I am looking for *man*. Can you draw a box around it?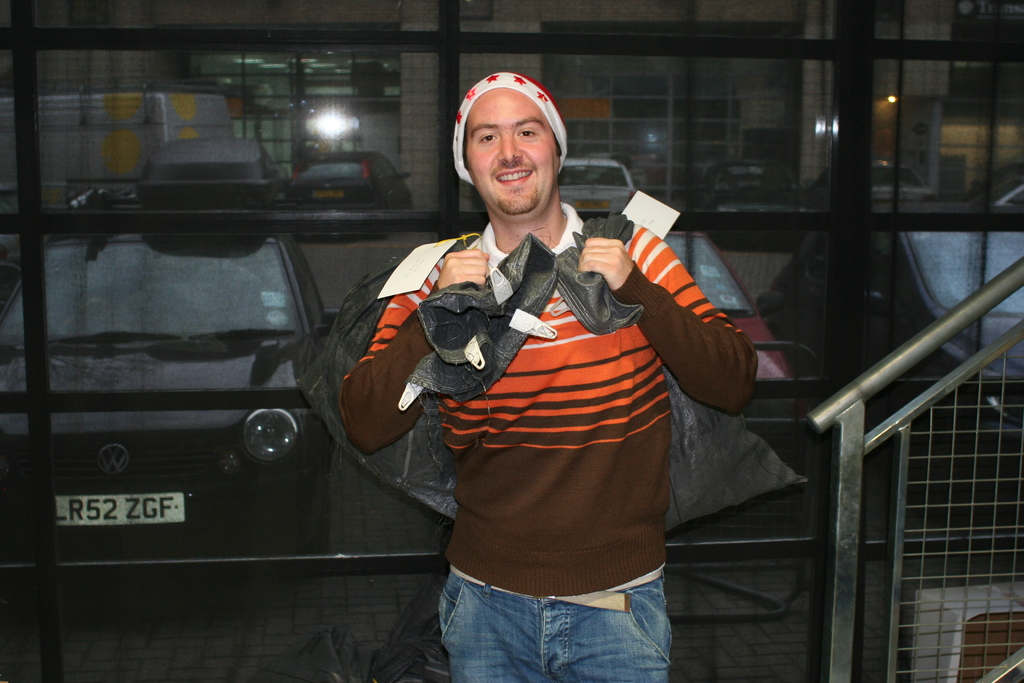
Sure, the bounding box is (x1=331, y1=92, x2=738, y2=670).
